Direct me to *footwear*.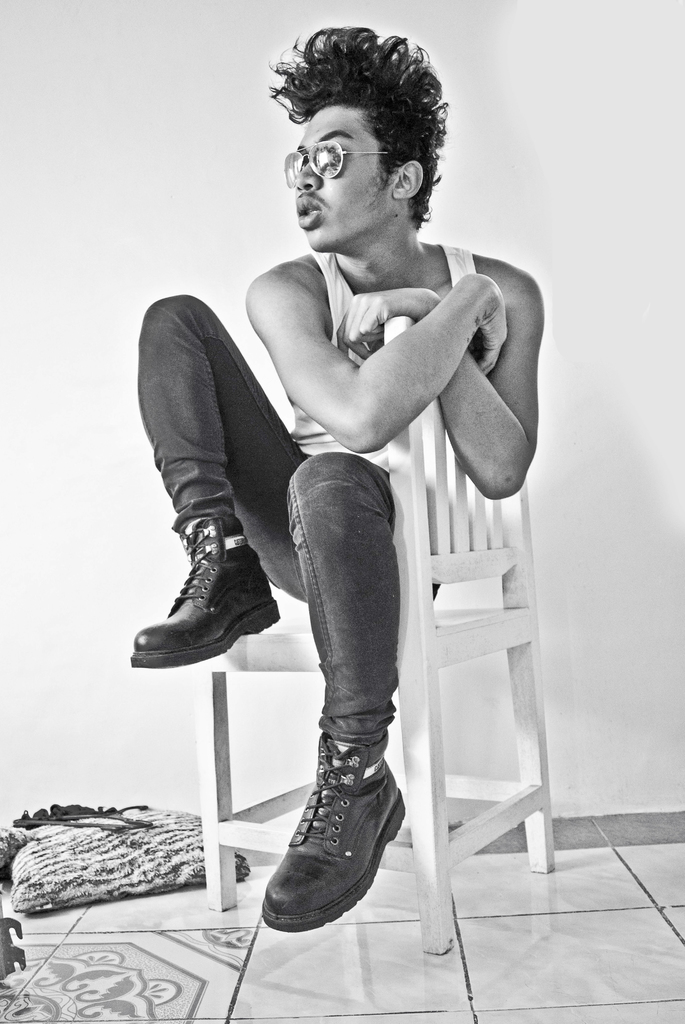
Direction: rect(262, 731, 409, 935).
